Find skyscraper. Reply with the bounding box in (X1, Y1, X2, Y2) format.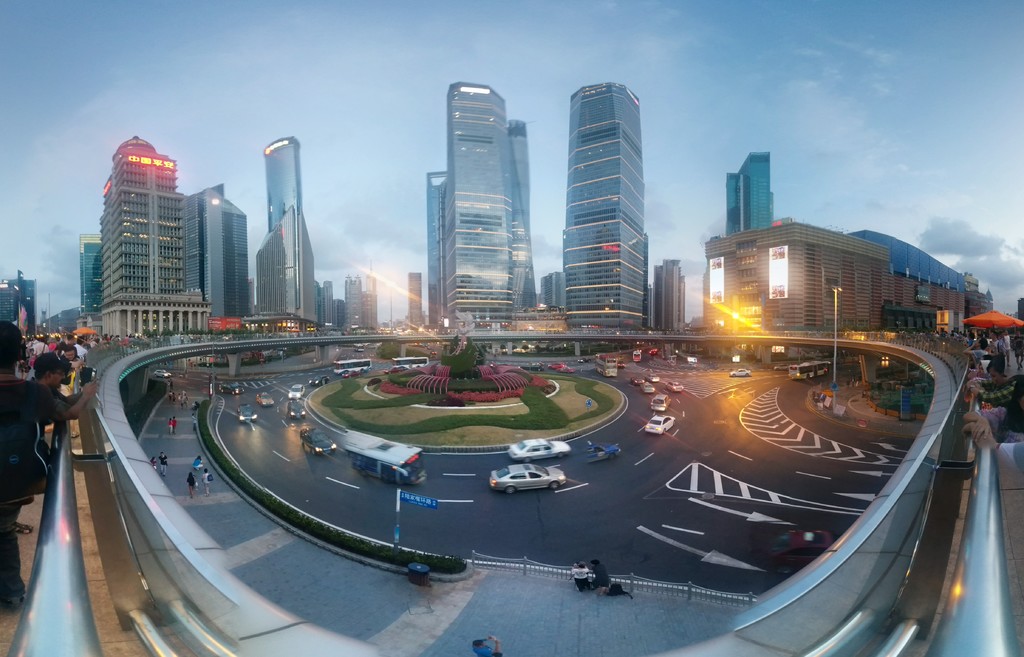
(723, 149, 779, 236).
